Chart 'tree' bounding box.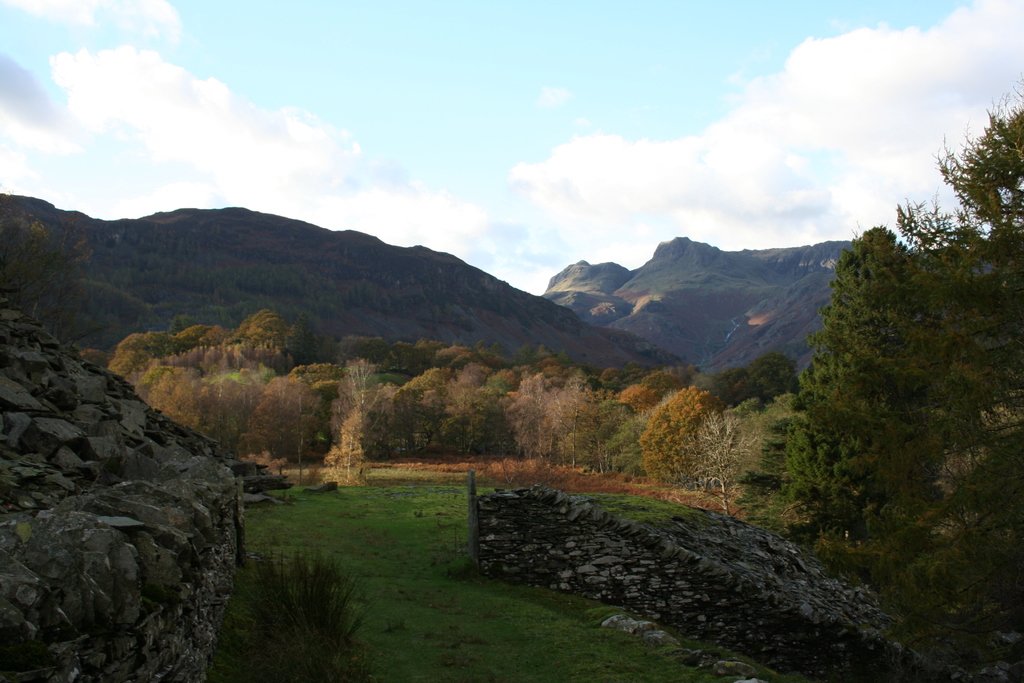
Charted: region(783, 225, 933, 550).
